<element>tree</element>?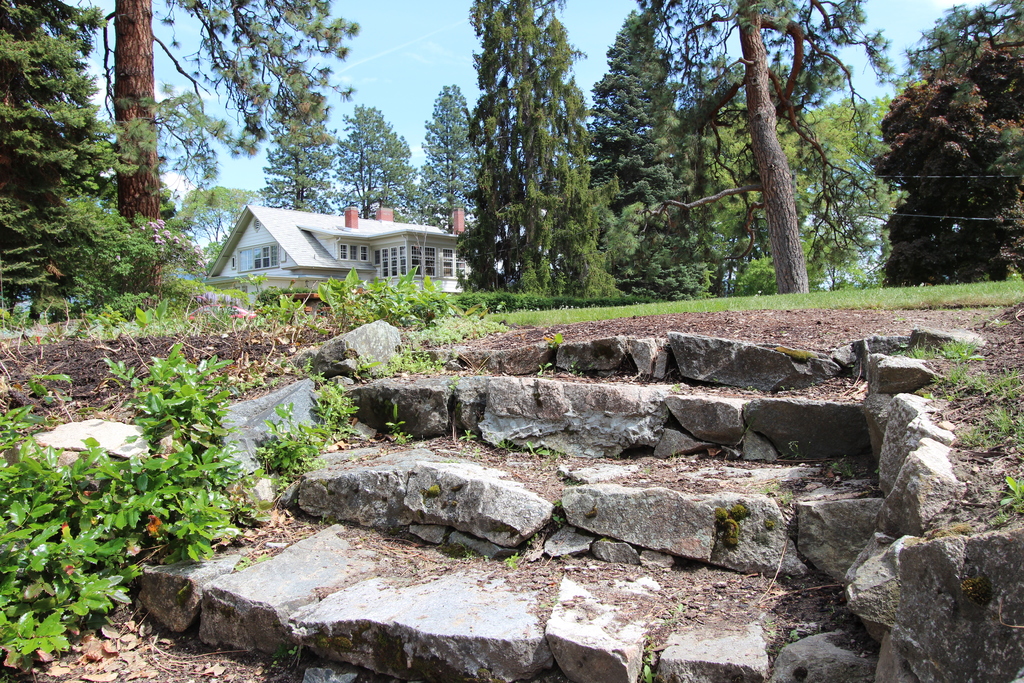
l=100, t=0, r=360, b=299
